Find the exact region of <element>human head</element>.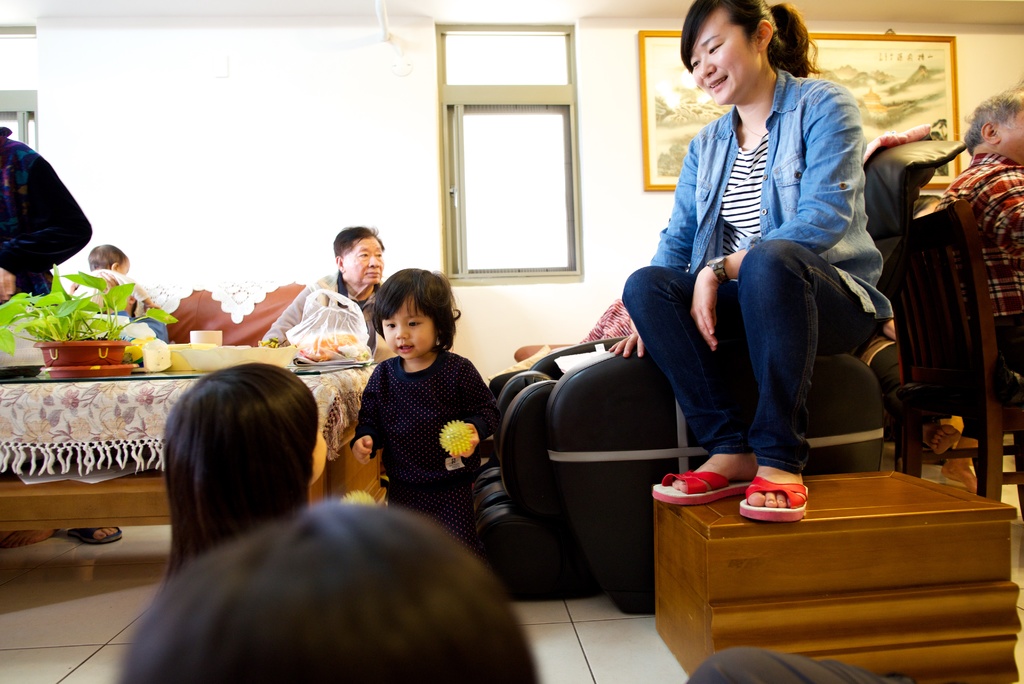
Exact region: x1=681 y1=0 x2=779 y2=105.
